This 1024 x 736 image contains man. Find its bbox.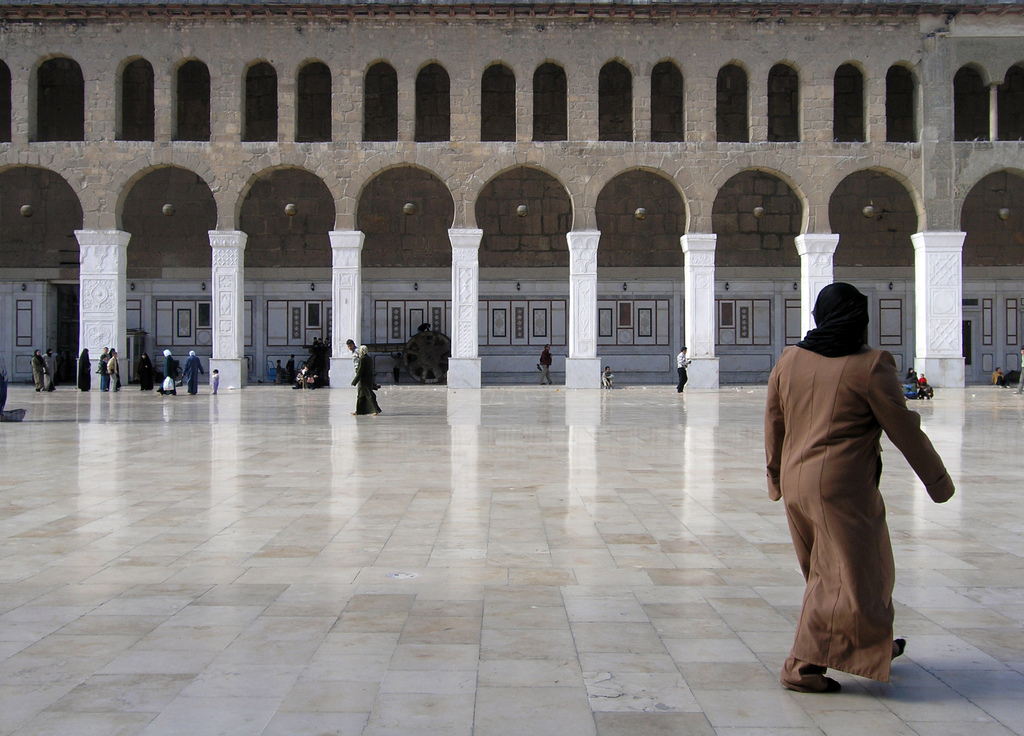
(left=675, top=346, right=691, bottom=393).
